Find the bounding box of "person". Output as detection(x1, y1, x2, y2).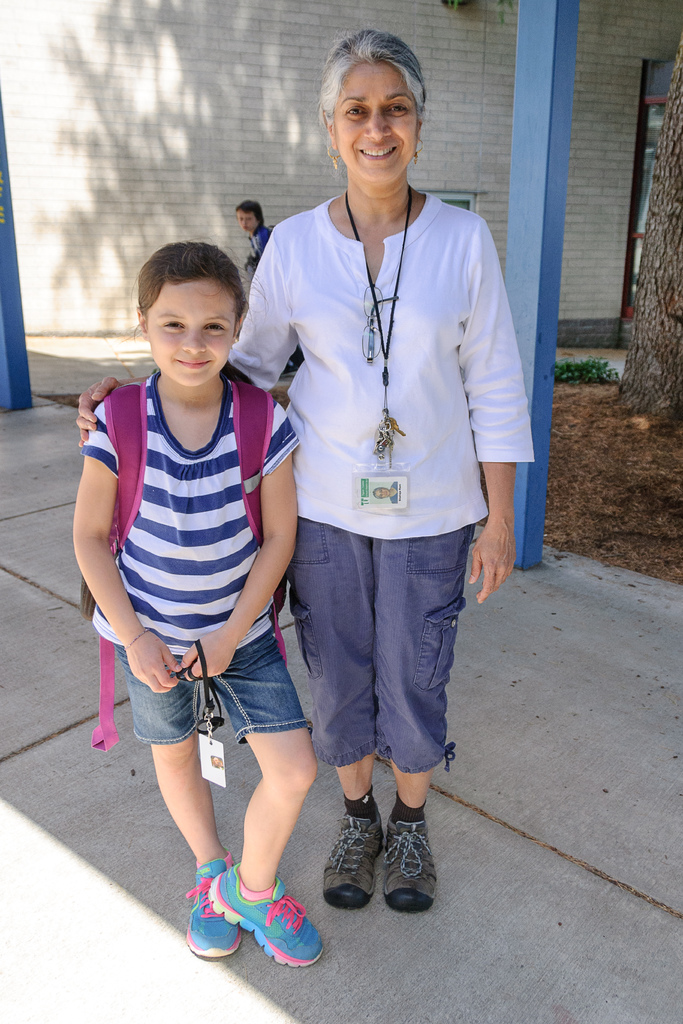
detection(76, 19, 534, 913).
